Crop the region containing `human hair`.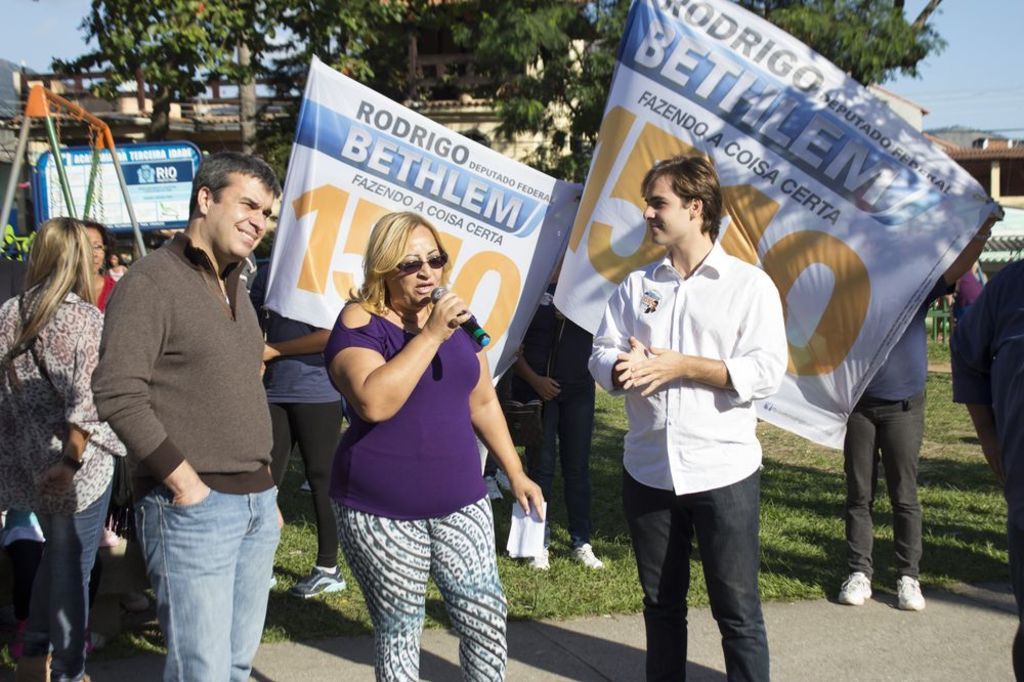
Crop region: 647,145,713,251.
